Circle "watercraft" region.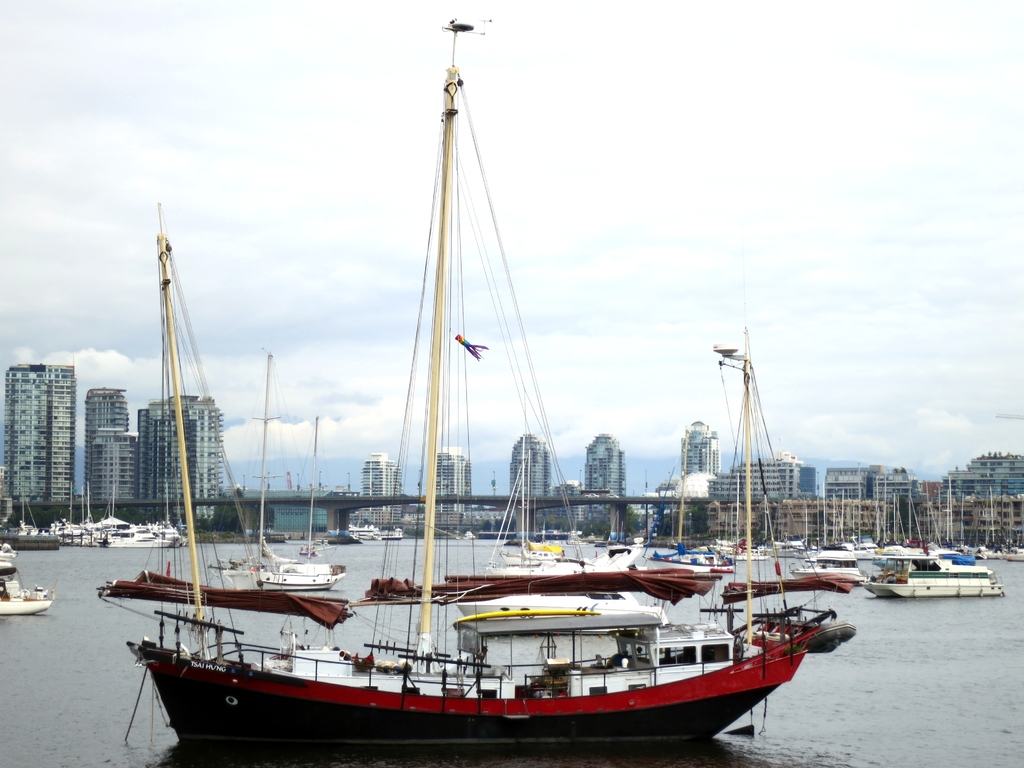
Region: (653,435,732,575).
